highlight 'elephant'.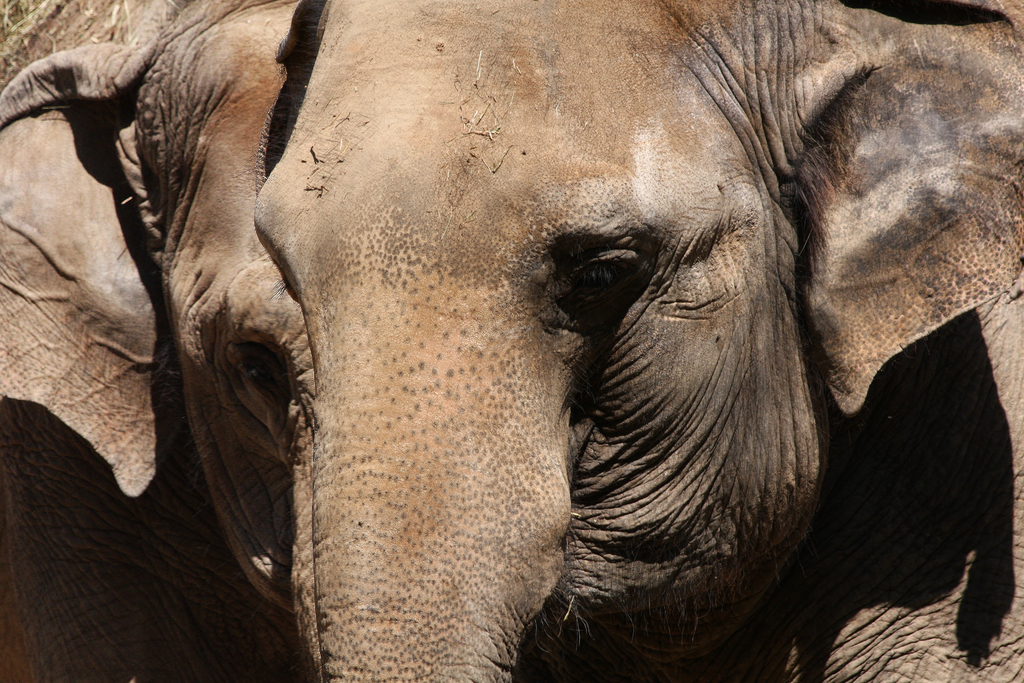
Highlighted region: select_region(0, 6, 930, 682).
